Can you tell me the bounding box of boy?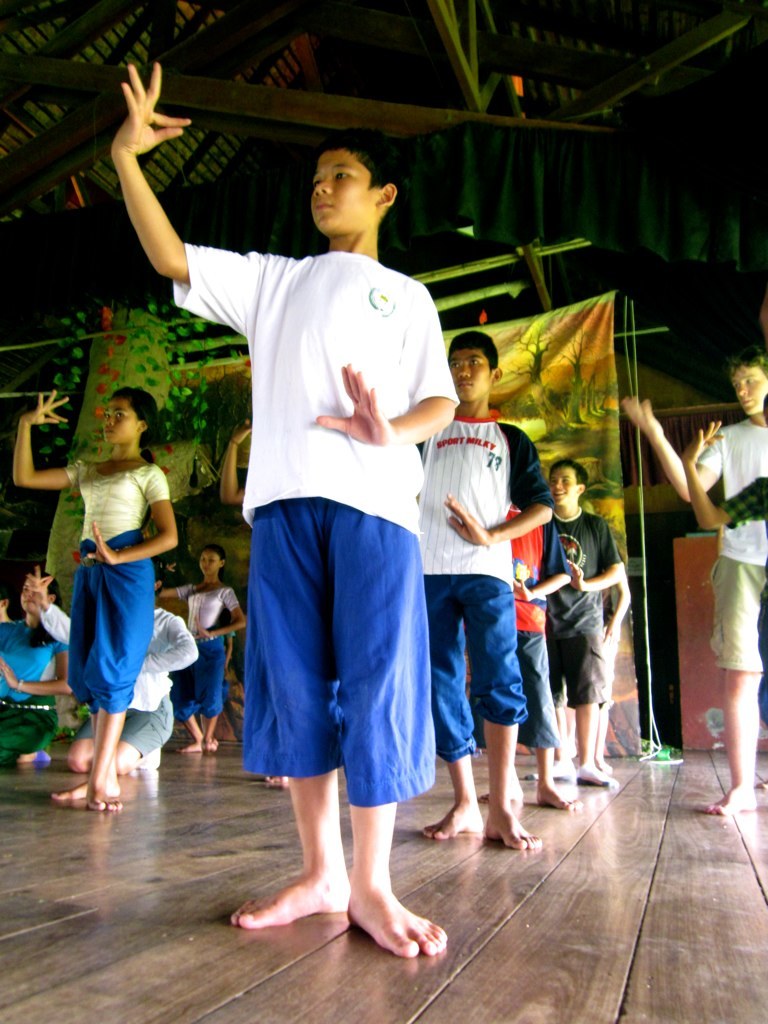
bbox=(105, 36, 470, 970).
